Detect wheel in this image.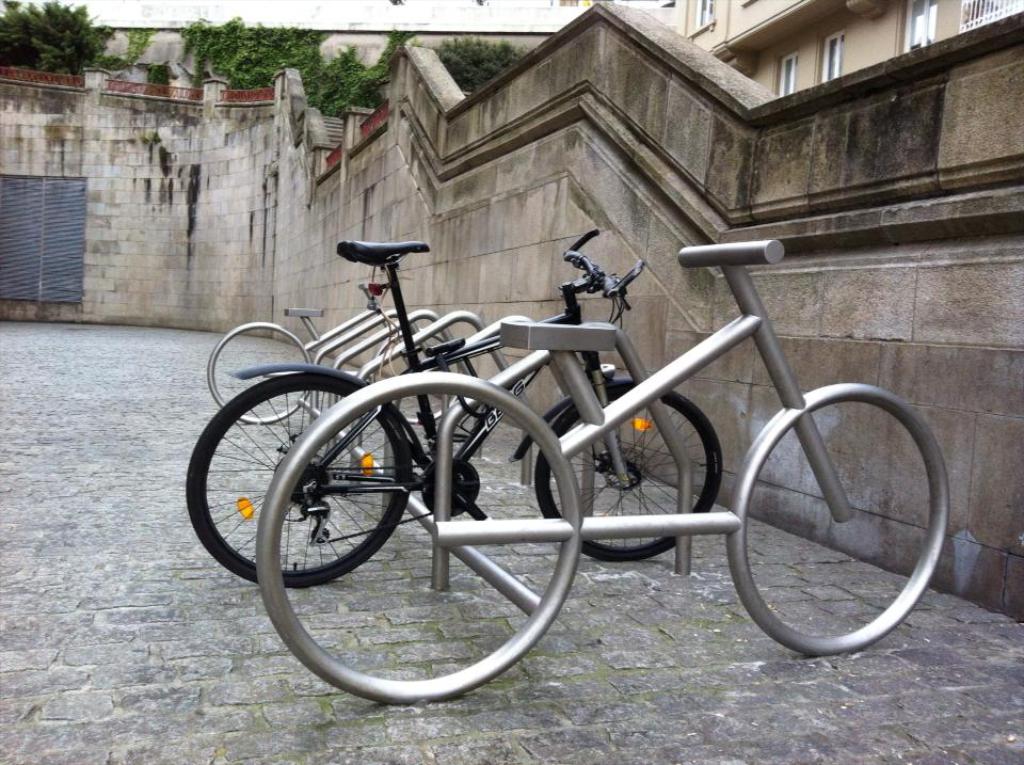
Detection: <box>206,322,315,427</box>.
